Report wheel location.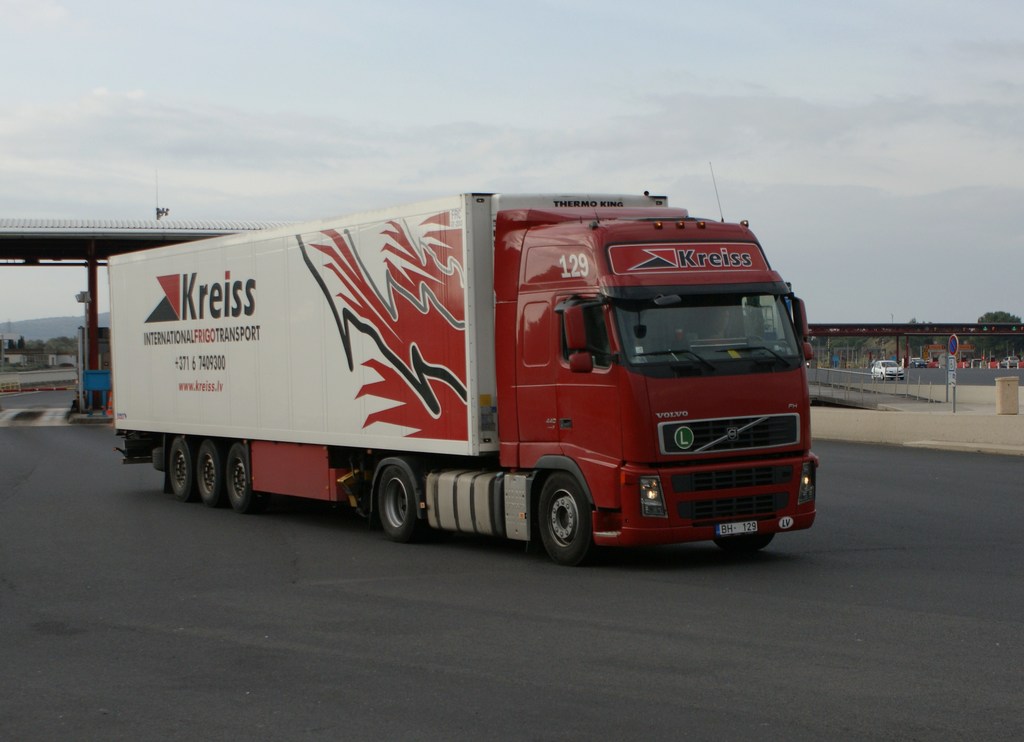
Report: (left=715, top=533, right=777, bottom=552).
